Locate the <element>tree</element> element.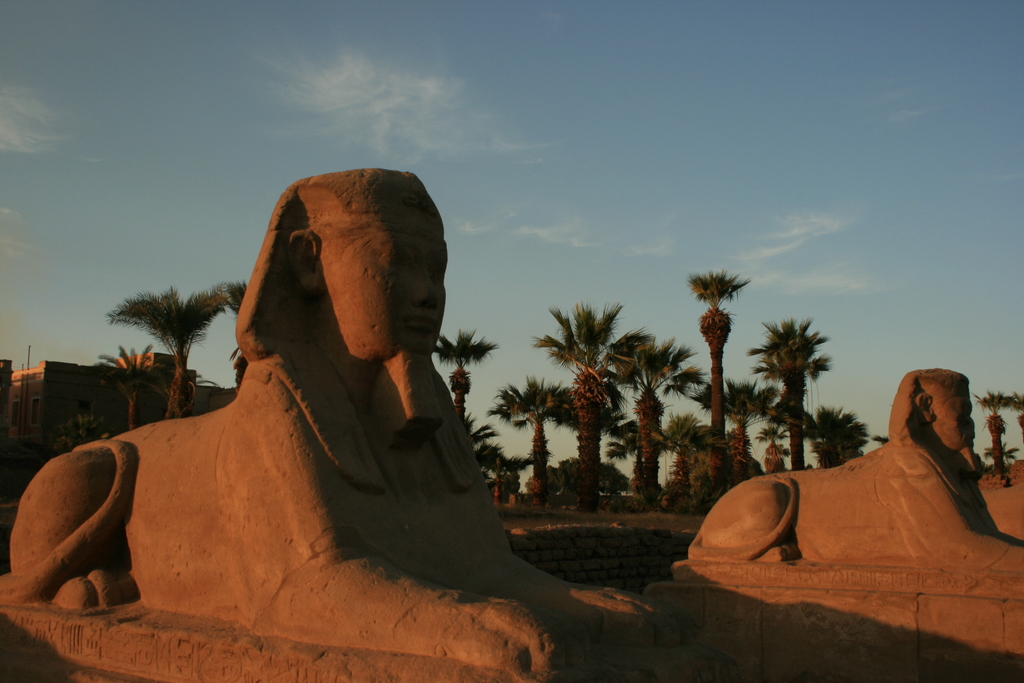
Element bbox: 970 388 1020 478.
